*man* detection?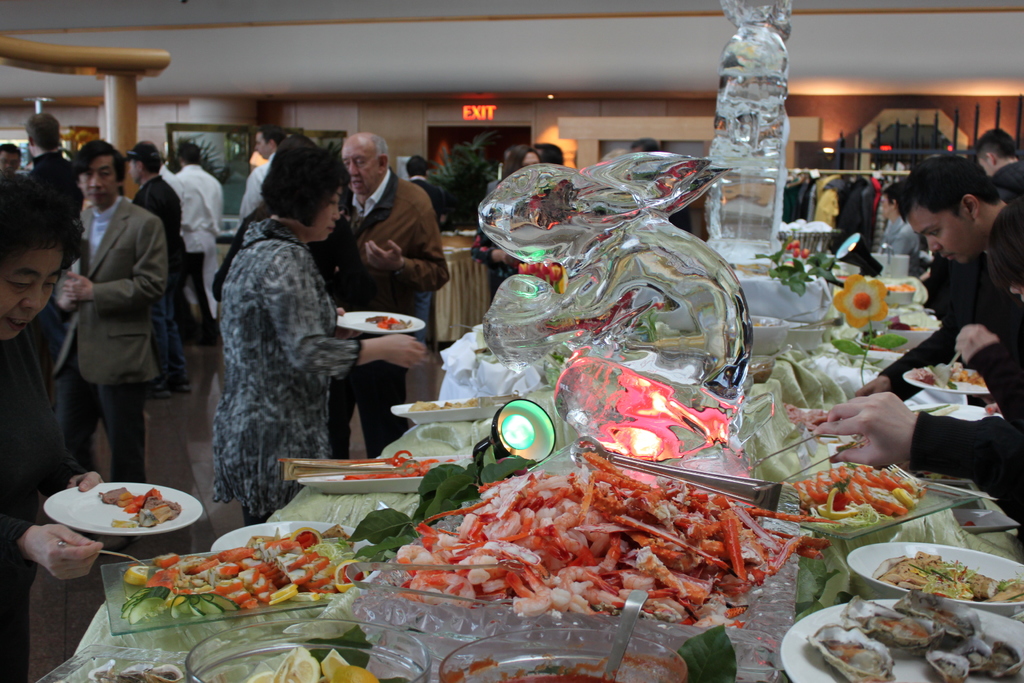
locate(628, 138, 690, 233)
